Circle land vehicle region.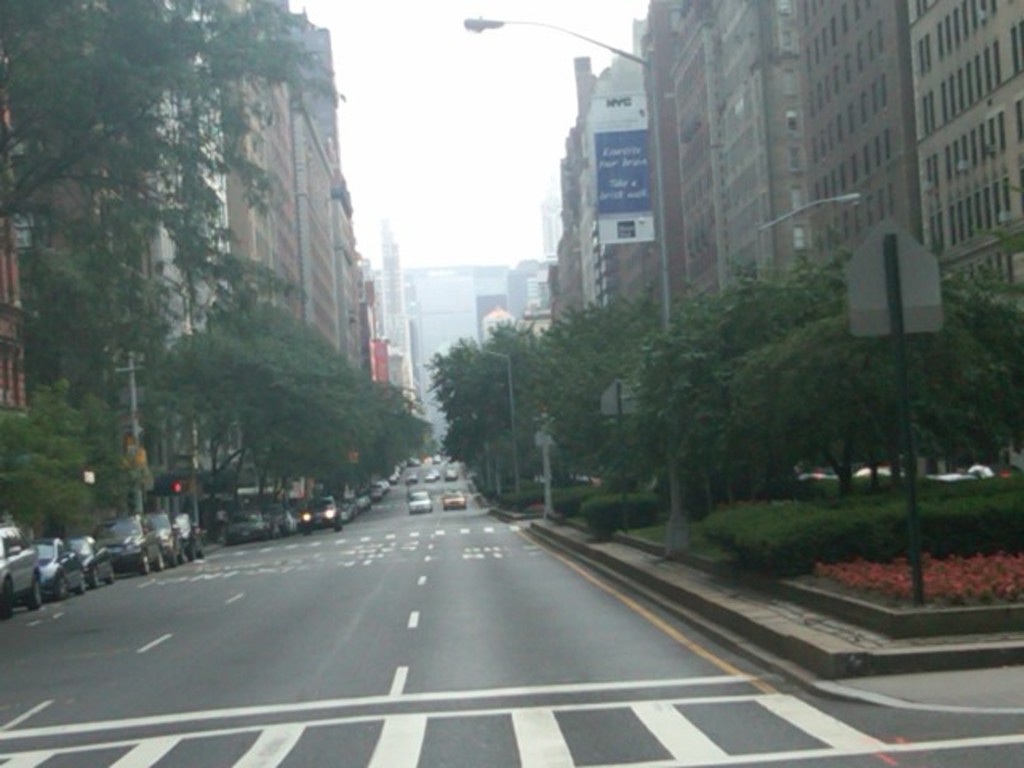
Region: select_region(26, 534, 88, 605).
